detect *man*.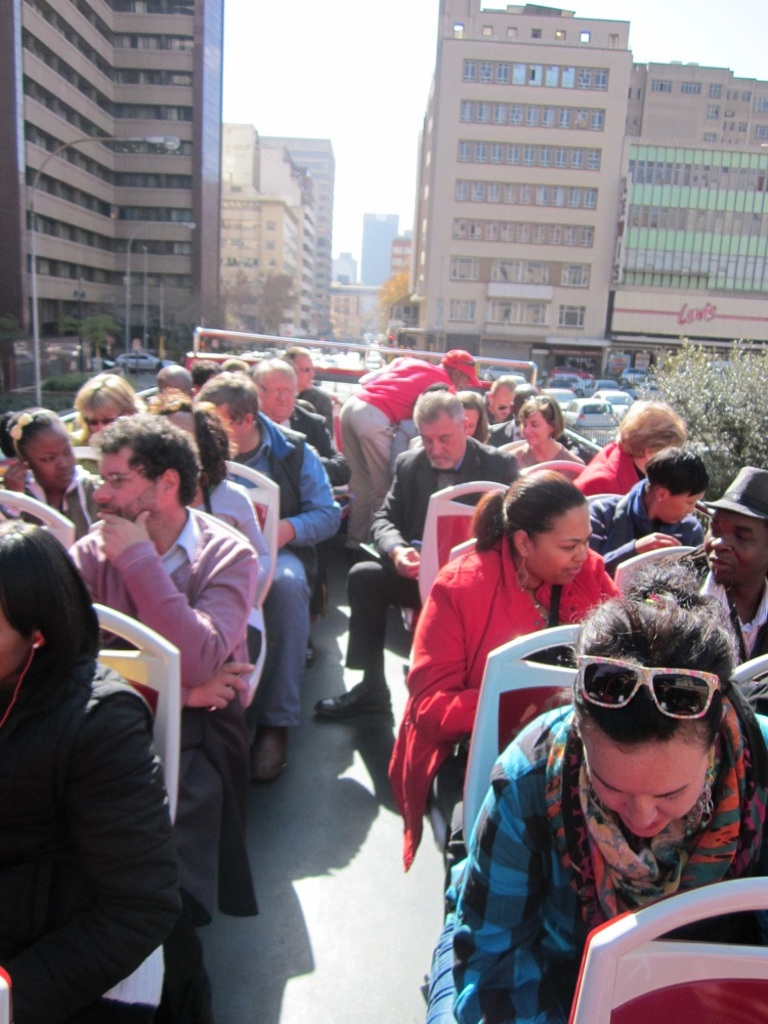
Detected at [x1=279, y1=350, x2=332, y2=441].
